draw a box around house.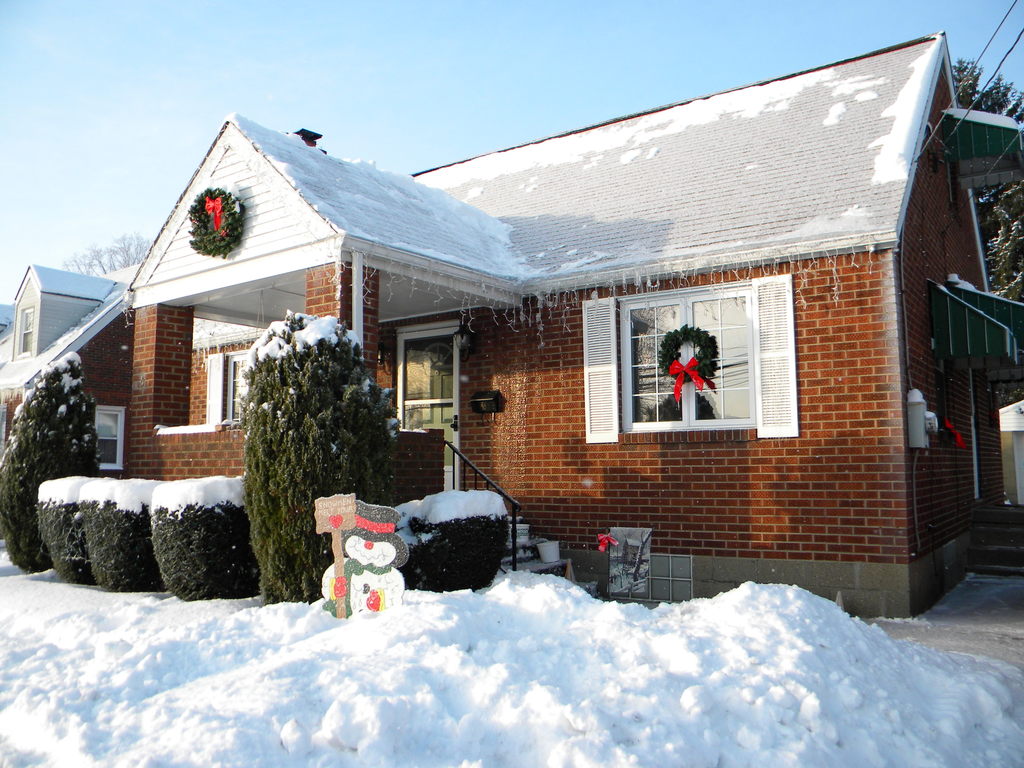
<box>0,264,127,417</box>.
